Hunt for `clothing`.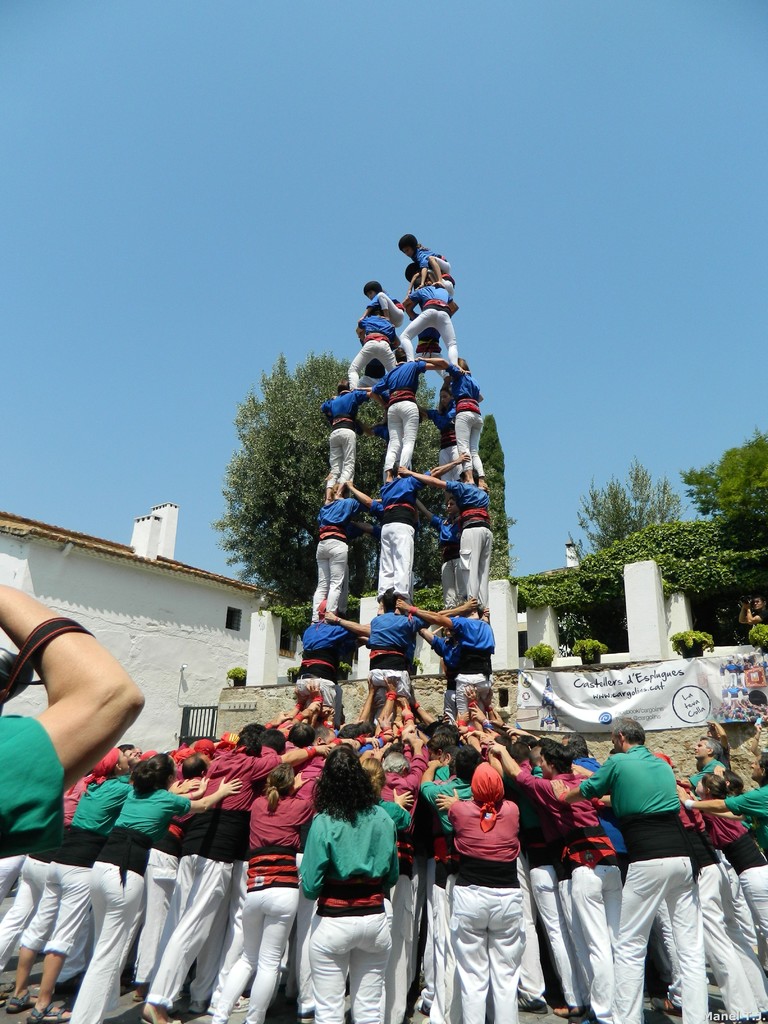
Hunted down at l=442, t=364, r=491, b=481.
